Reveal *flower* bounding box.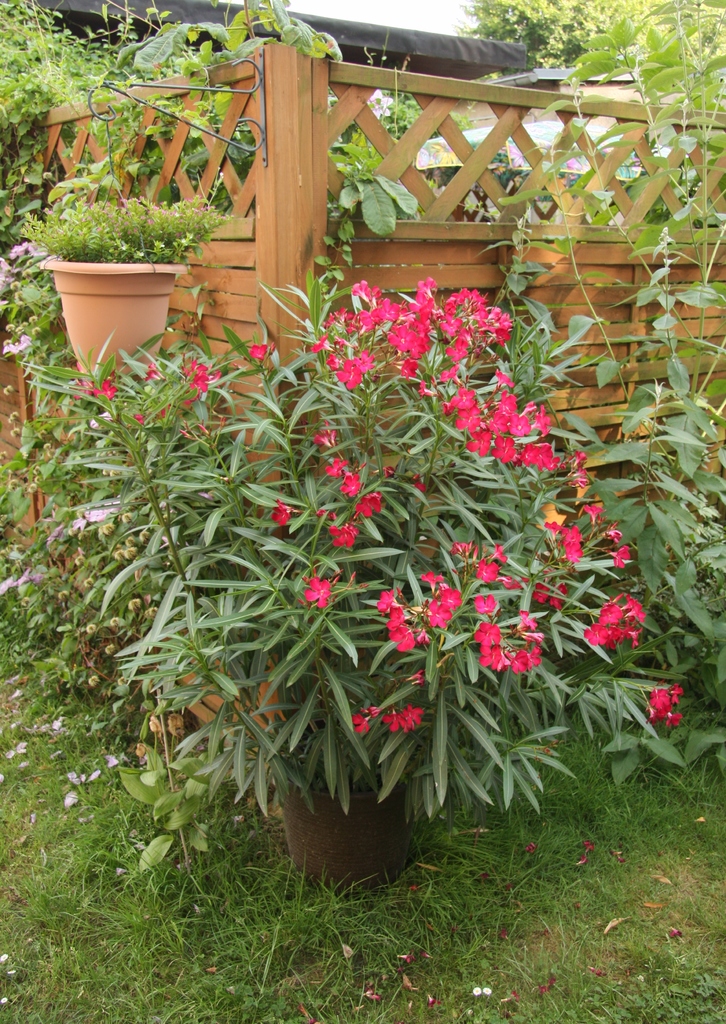
Revealed: box=[447, 540, 481, 559].
